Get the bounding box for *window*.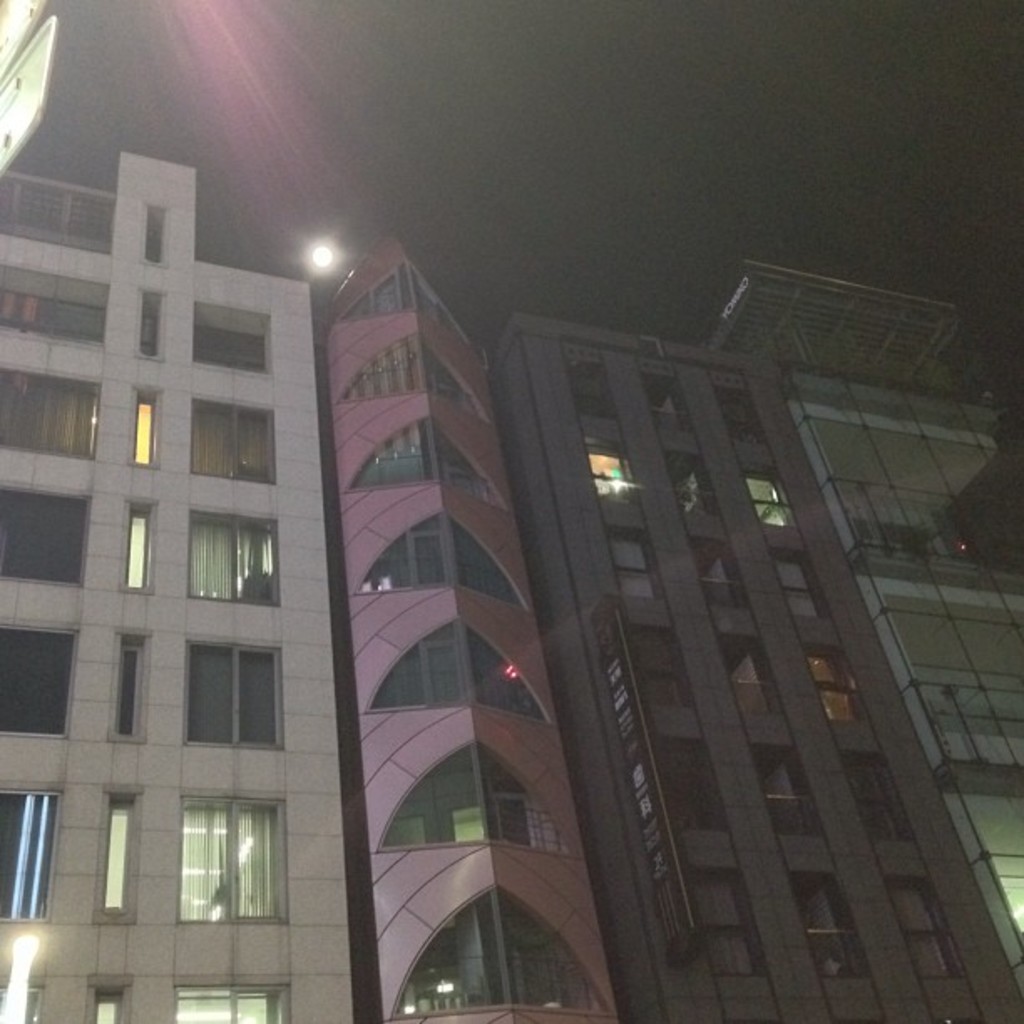
locate(360, 617, 545, 719).
